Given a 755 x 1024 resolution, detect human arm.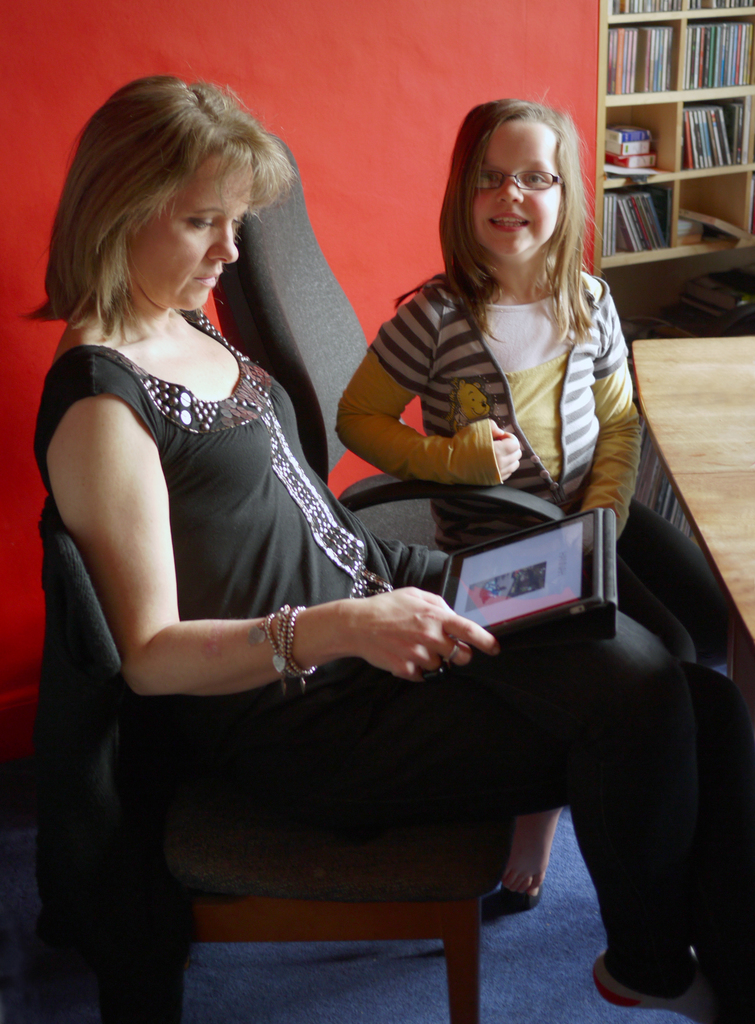
region(553, 279, 642, 548).
